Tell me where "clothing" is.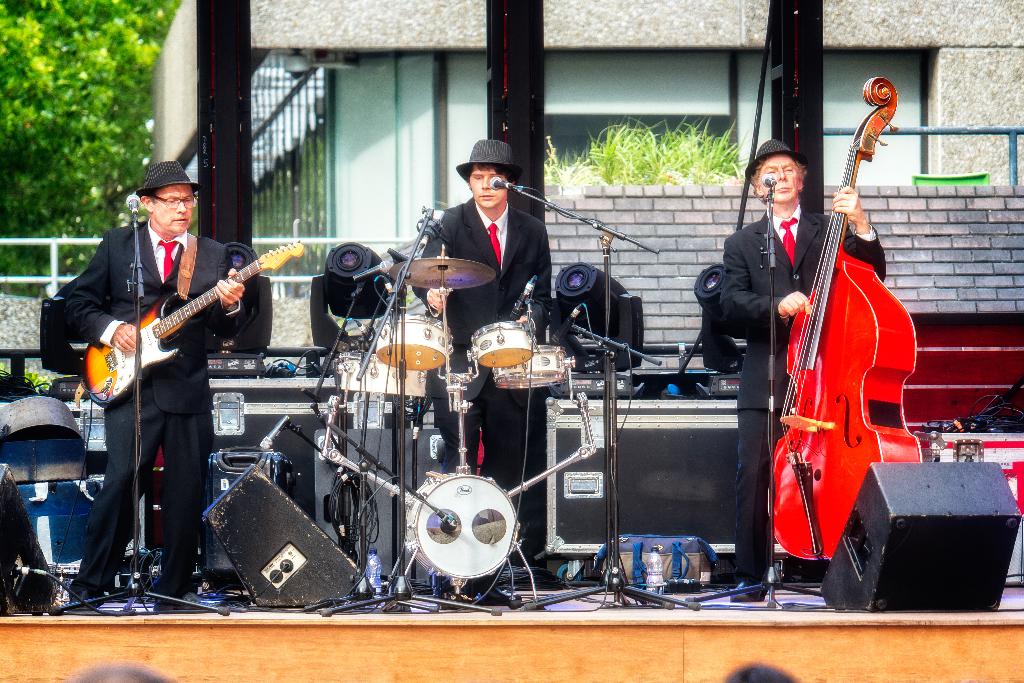
"clothing" is at detection(715, 199, 886, 584).
